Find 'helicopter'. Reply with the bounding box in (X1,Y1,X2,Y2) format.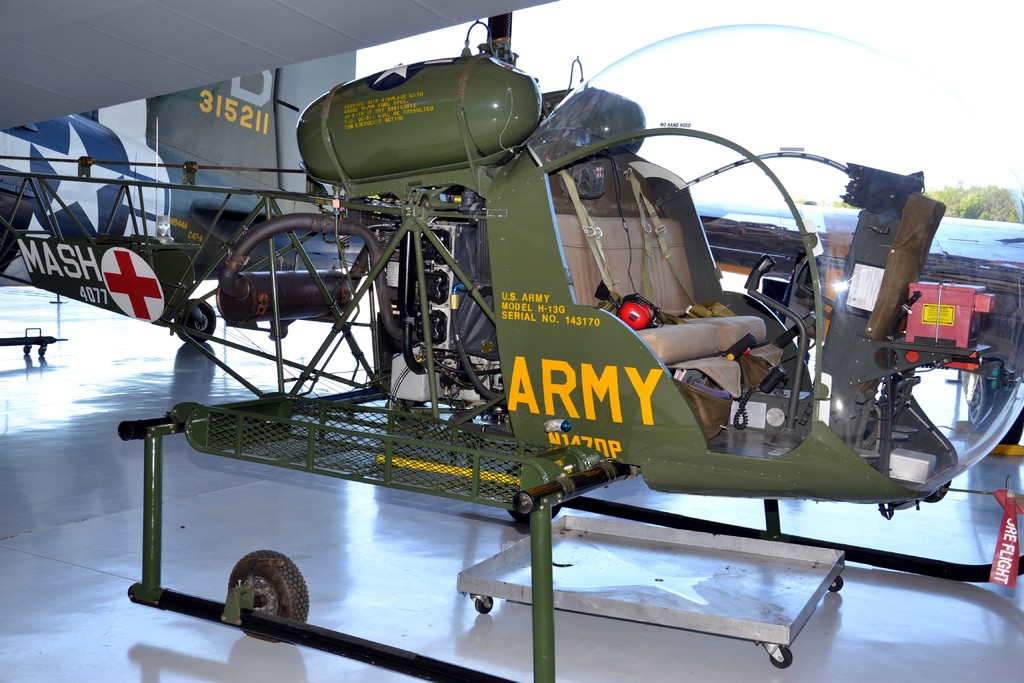
(0,0,1023,682).
